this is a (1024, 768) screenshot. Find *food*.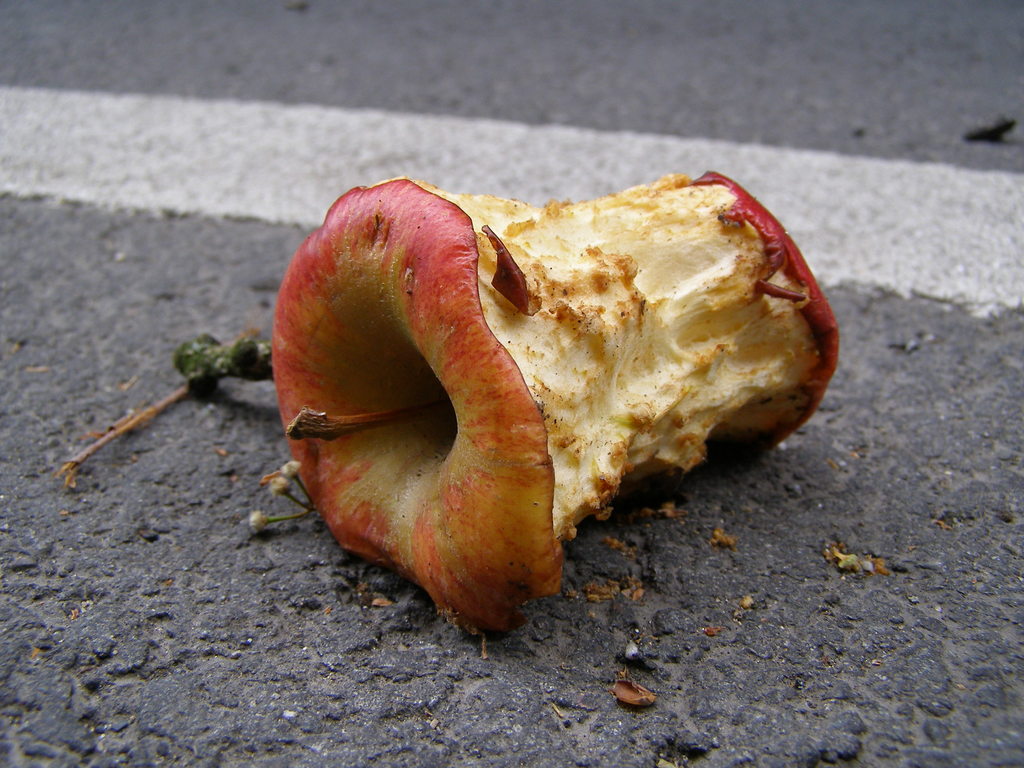
Bounding box: box(260, 175, 837, 641).
